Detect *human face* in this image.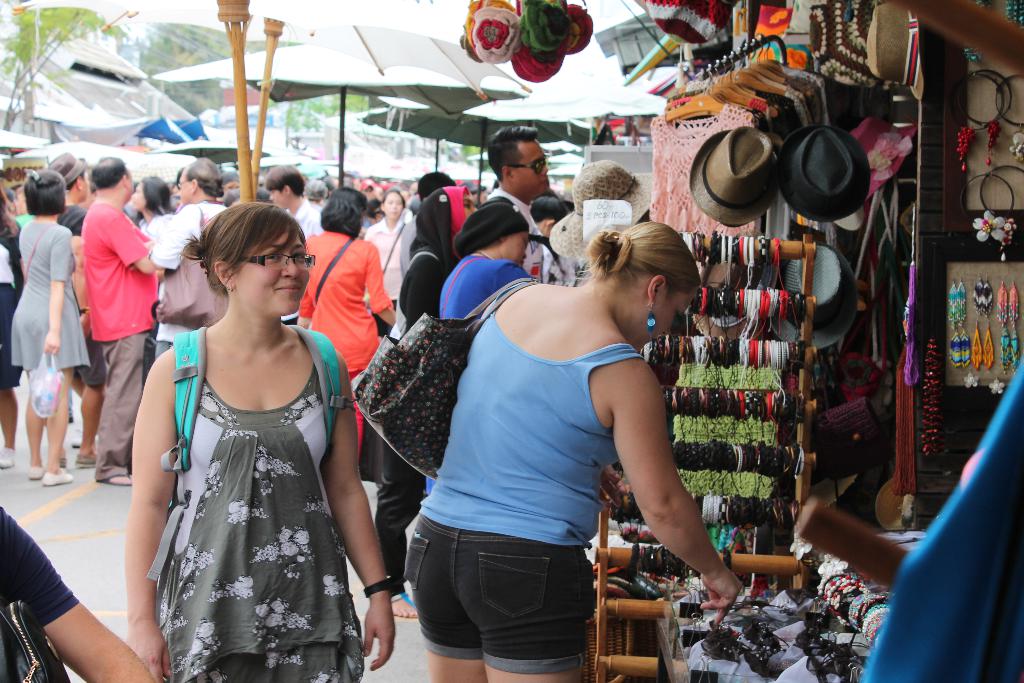
Detection: [462,192,476,218].
